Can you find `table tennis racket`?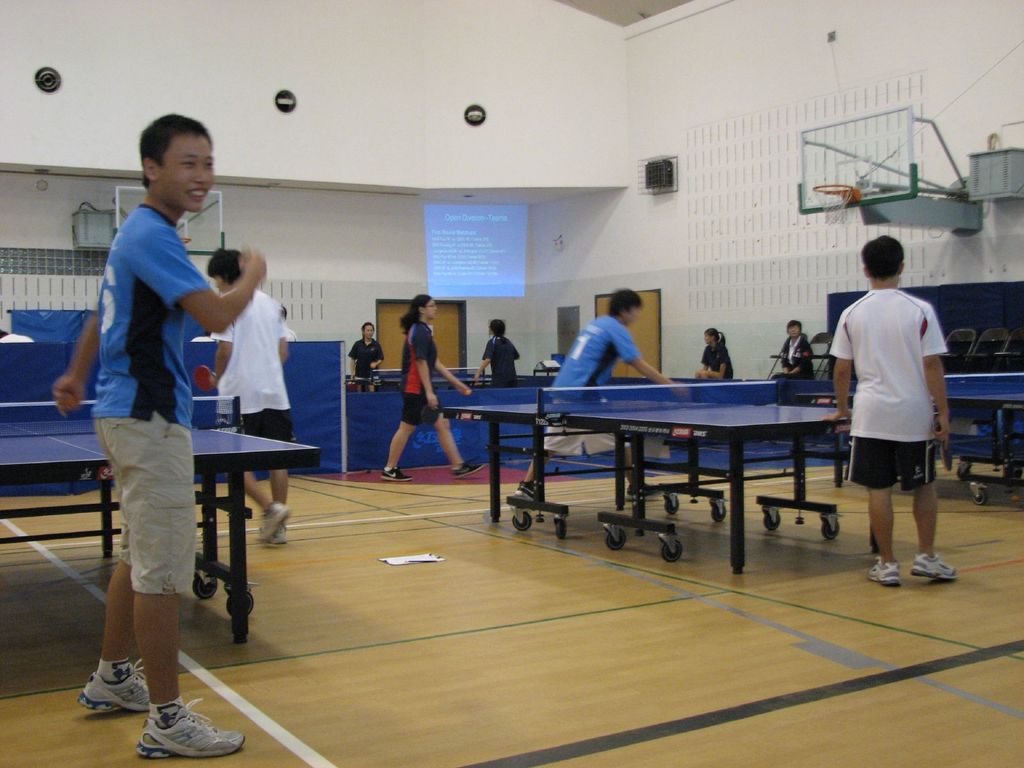
Yes, bounding box: rect(193, 367, 221, 394).
